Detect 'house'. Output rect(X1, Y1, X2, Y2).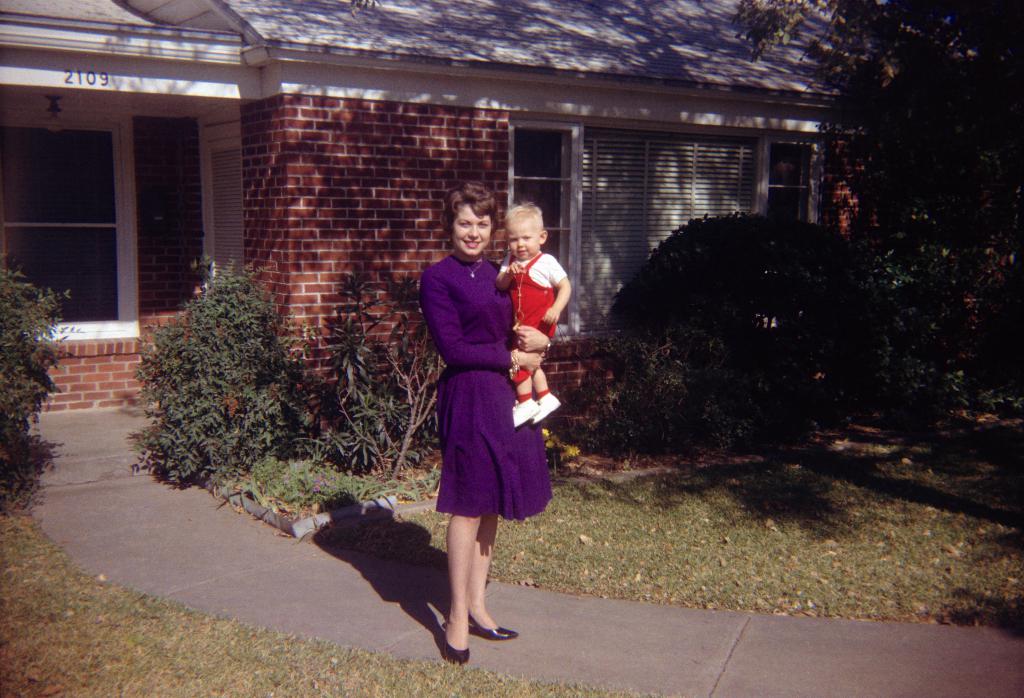
rect(0, 25, 934, 555).
